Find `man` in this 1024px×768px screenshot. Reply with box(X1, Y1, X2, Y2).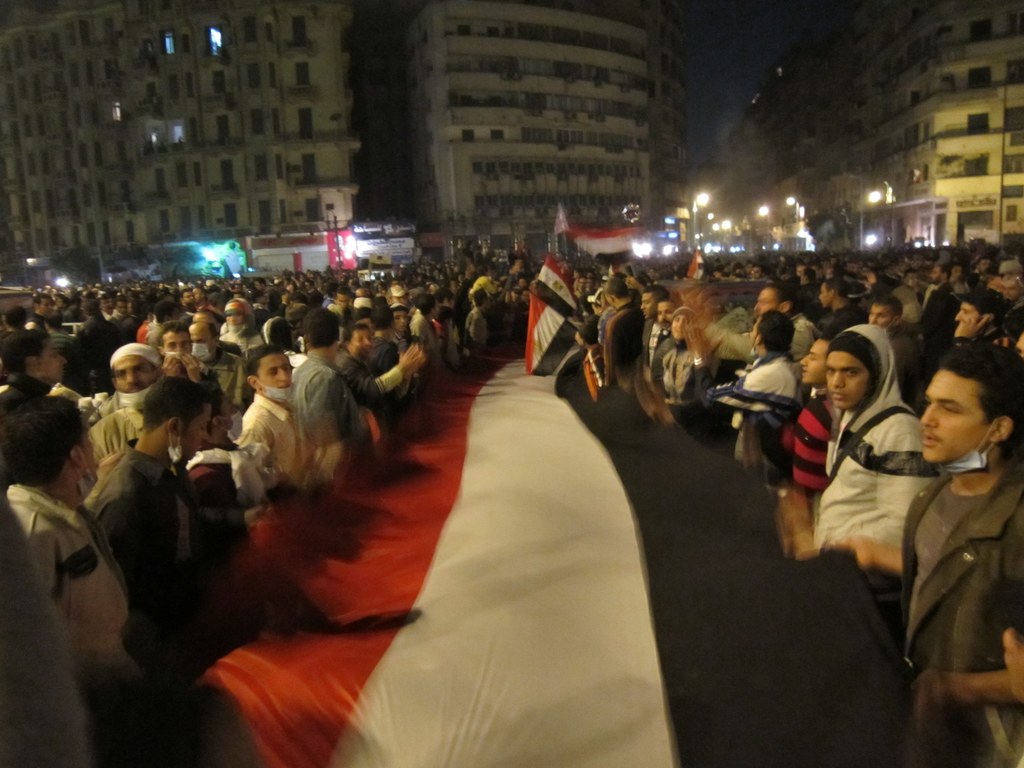
box(288, 303, 361, 474).
